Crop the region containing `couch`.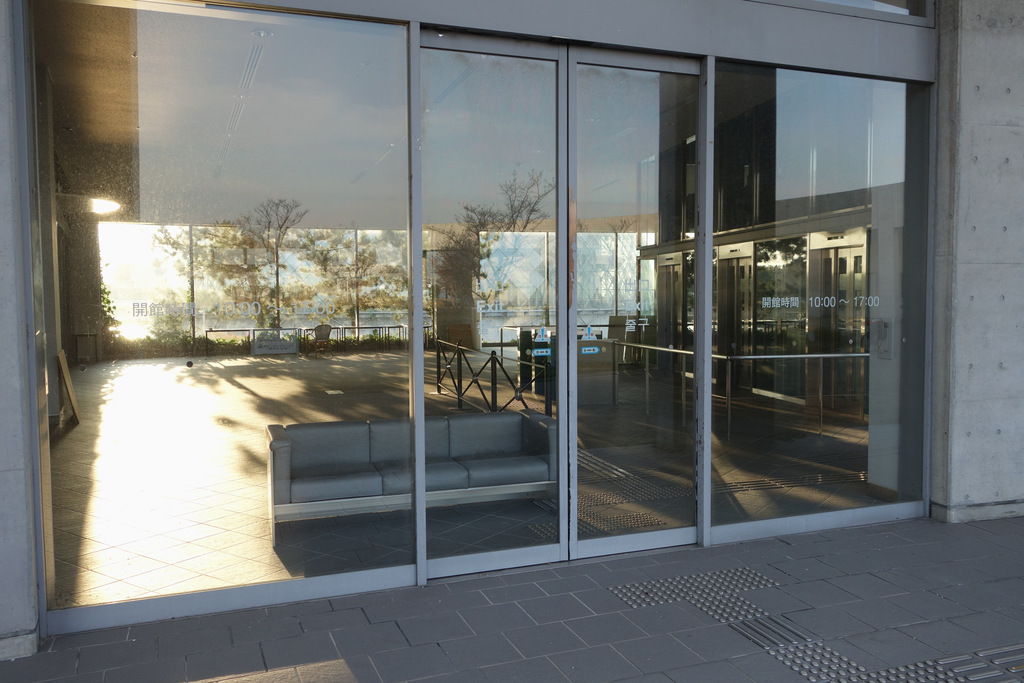
Crop region: detection(253, 395, 565, 571).
